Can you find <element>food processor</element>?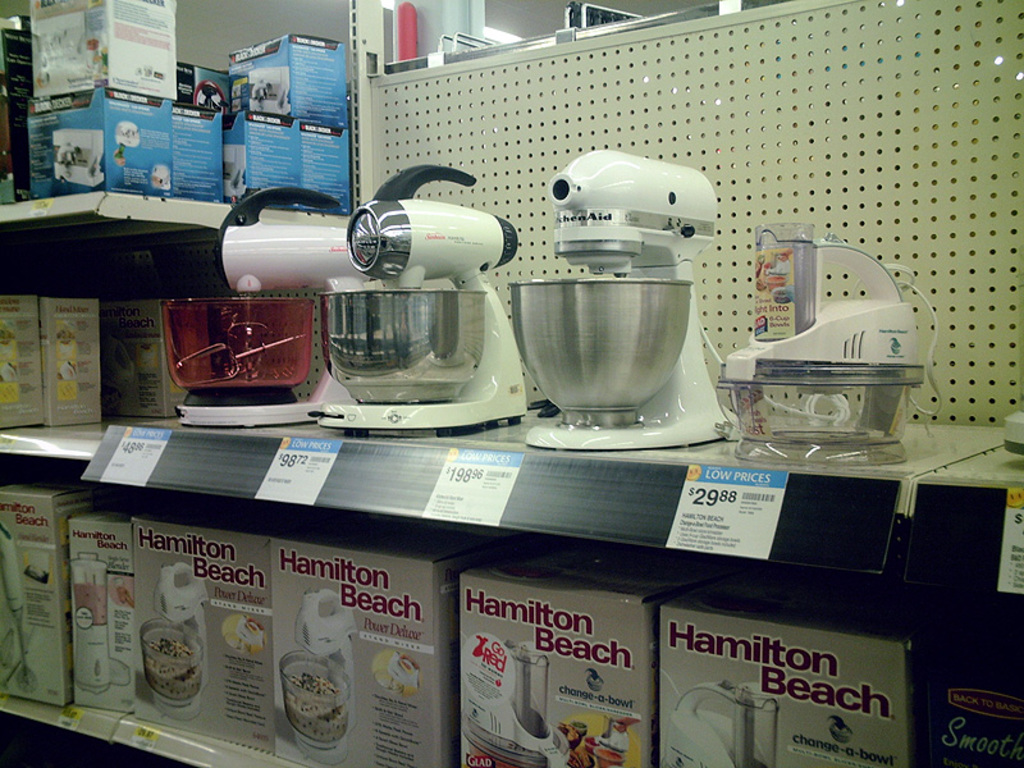
Yes, bounding box: bbox=[663, 676, 782, 767].
